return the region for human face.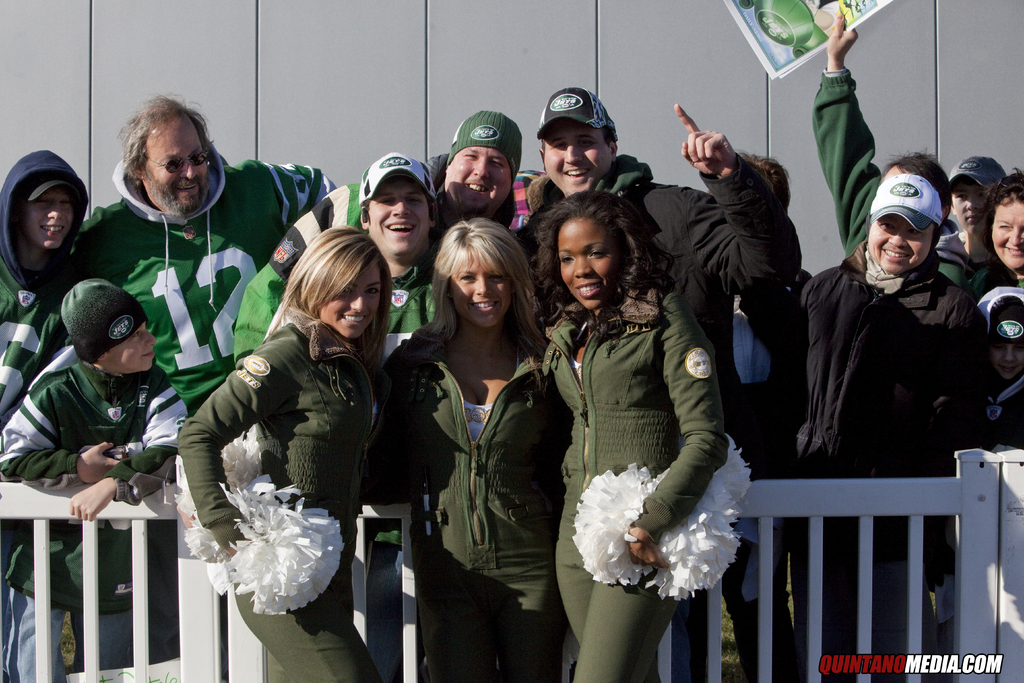
box=[554, 212, 627, 312].
